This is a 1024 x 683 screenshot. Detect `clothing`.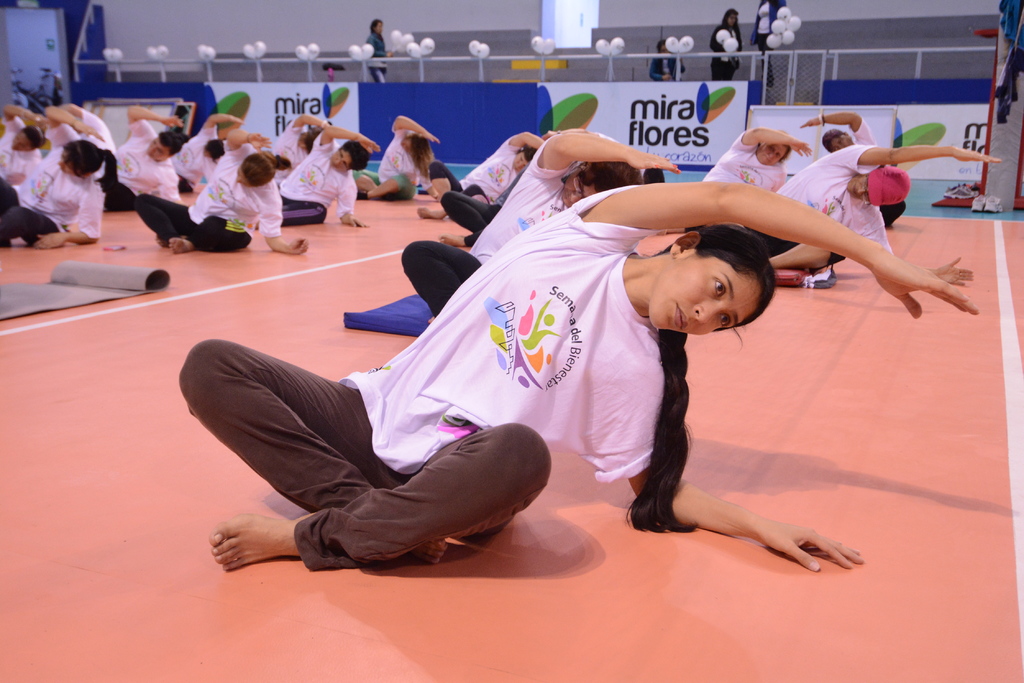
pyautogui.locateOnScreen(651, 50, 688, 80).
